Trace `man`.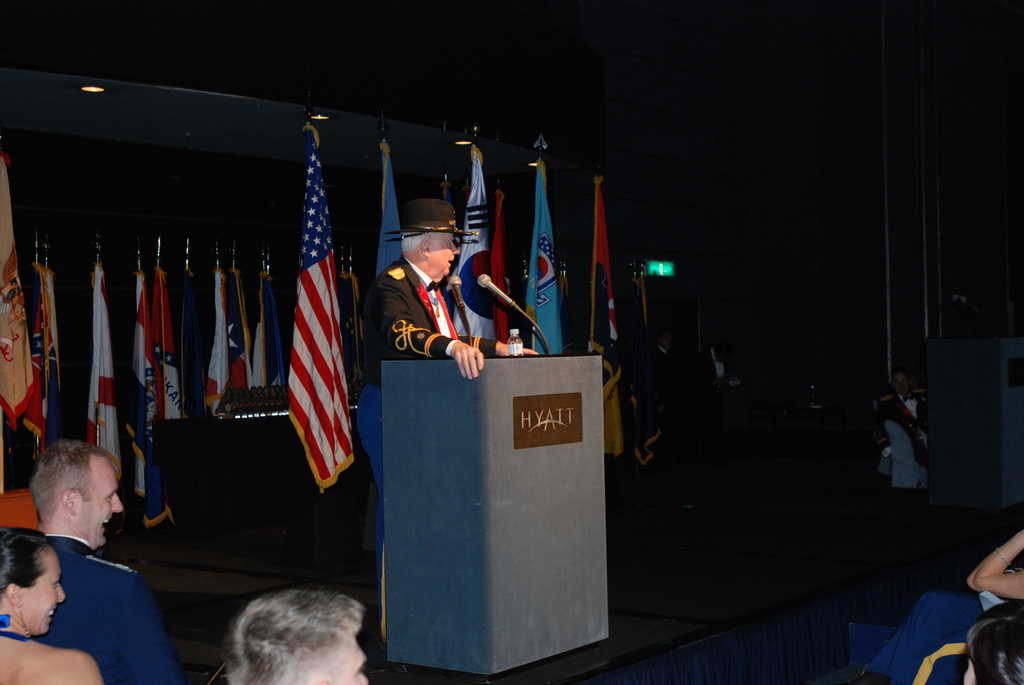
Traced to rect(220, 587, 371, 684).
